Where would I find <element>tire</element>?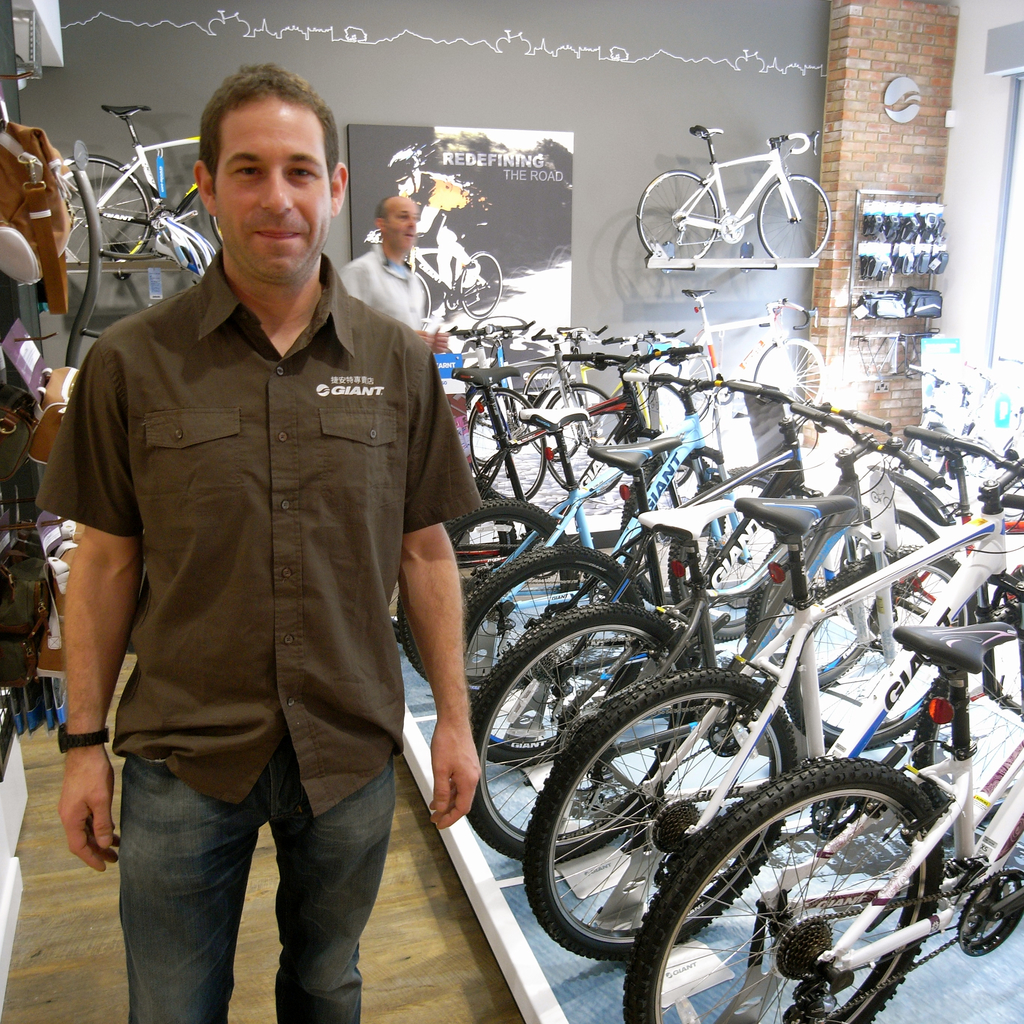
At (x1=460, y1=251, x2=502, y2=317).
